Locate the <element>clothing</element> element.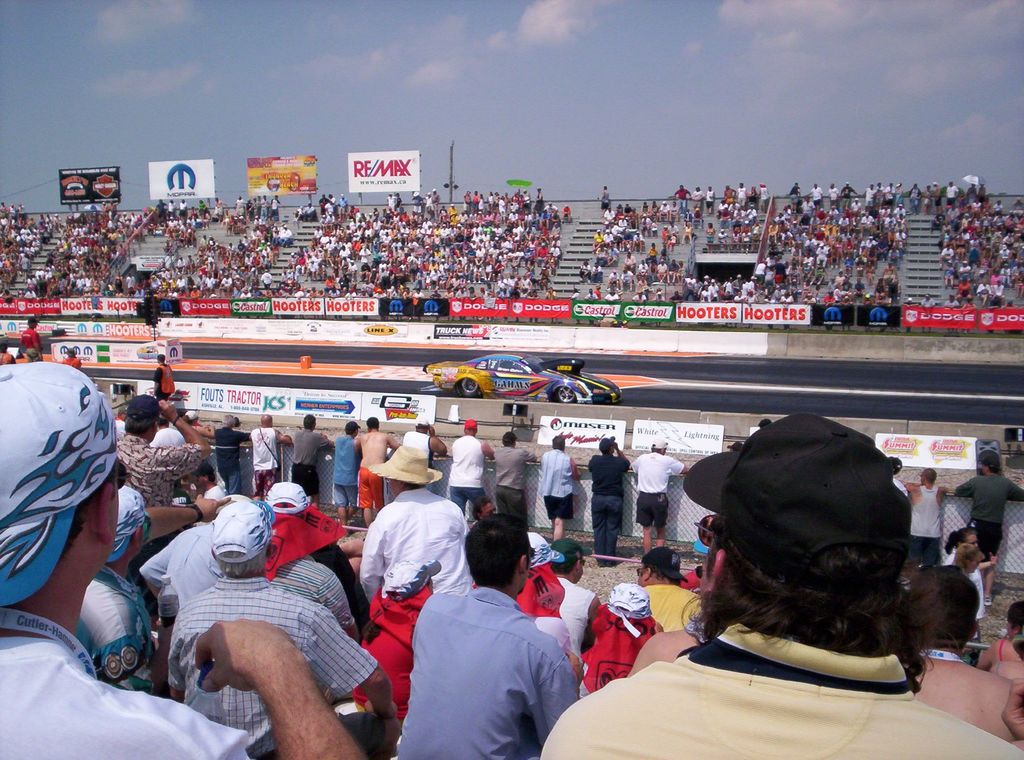
Element bbox: {"left": 73, "top": 569, "right": 168, "bottom": 688}.
